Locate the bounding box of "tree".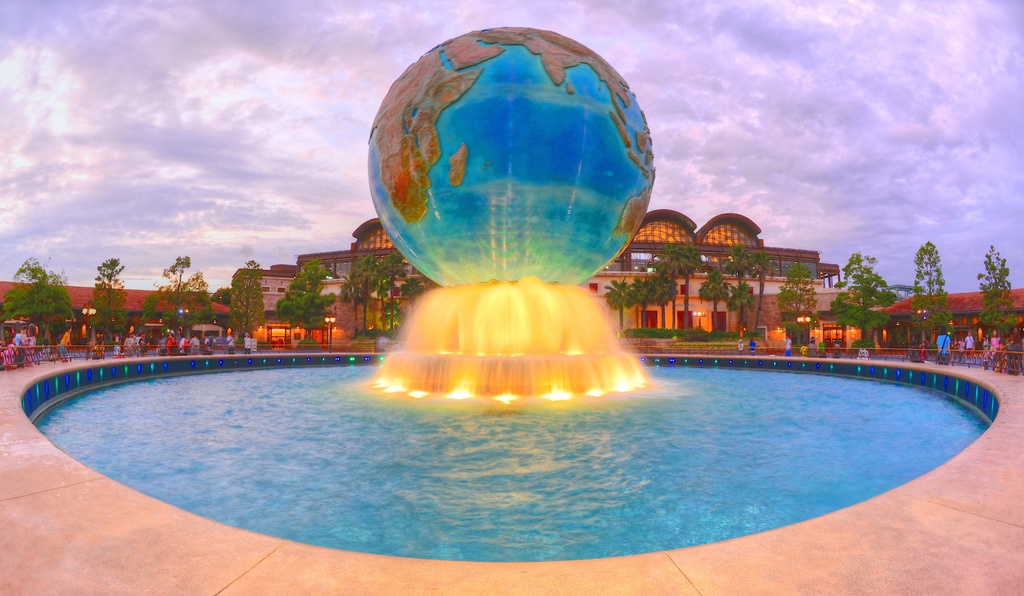
Bounding box: rect(905, 237, 957, 345).
